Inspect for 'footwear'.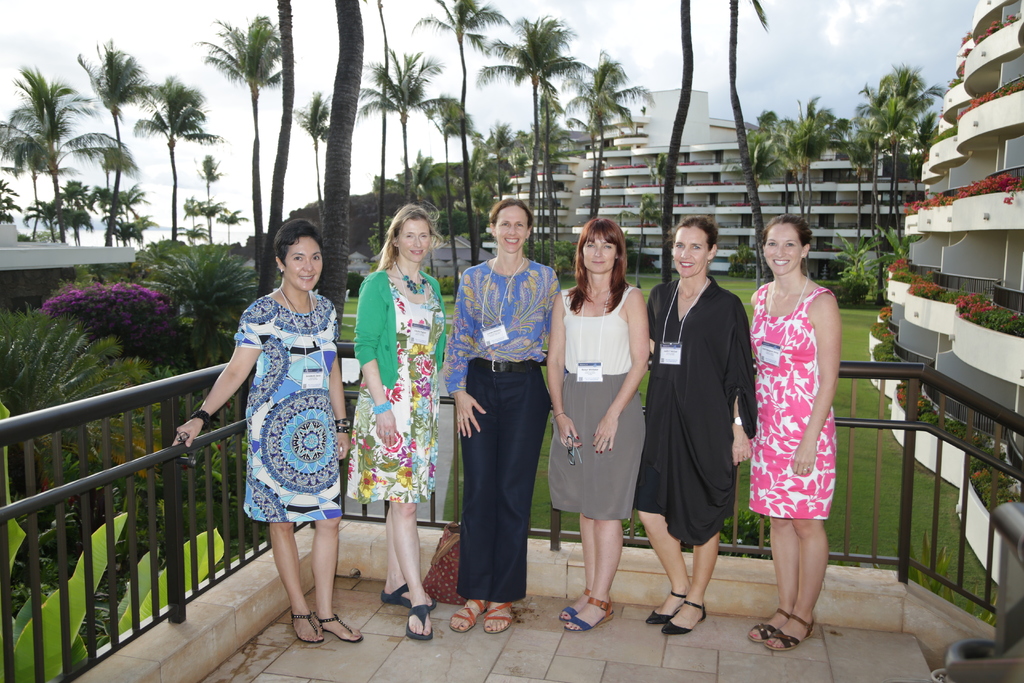
Inspection: pyautogui.locateOnScreen(284, 613, 324, 644).
